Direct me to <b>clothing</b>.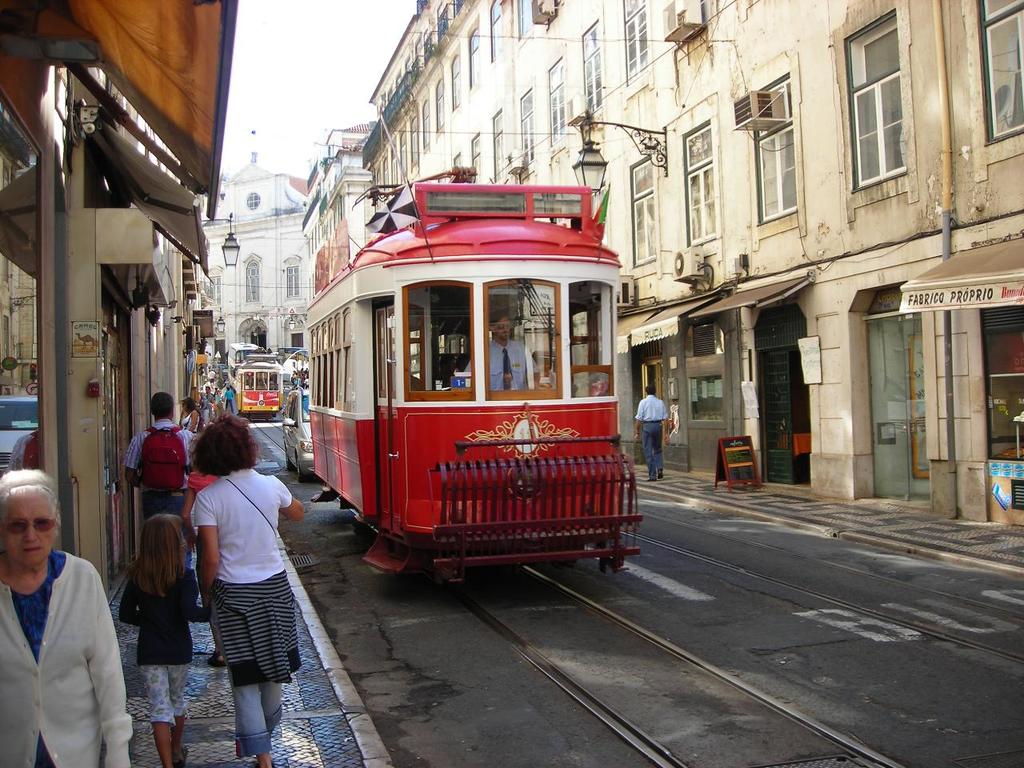
Direction: [x1=117, y1=565, x2=210, y2=722].
